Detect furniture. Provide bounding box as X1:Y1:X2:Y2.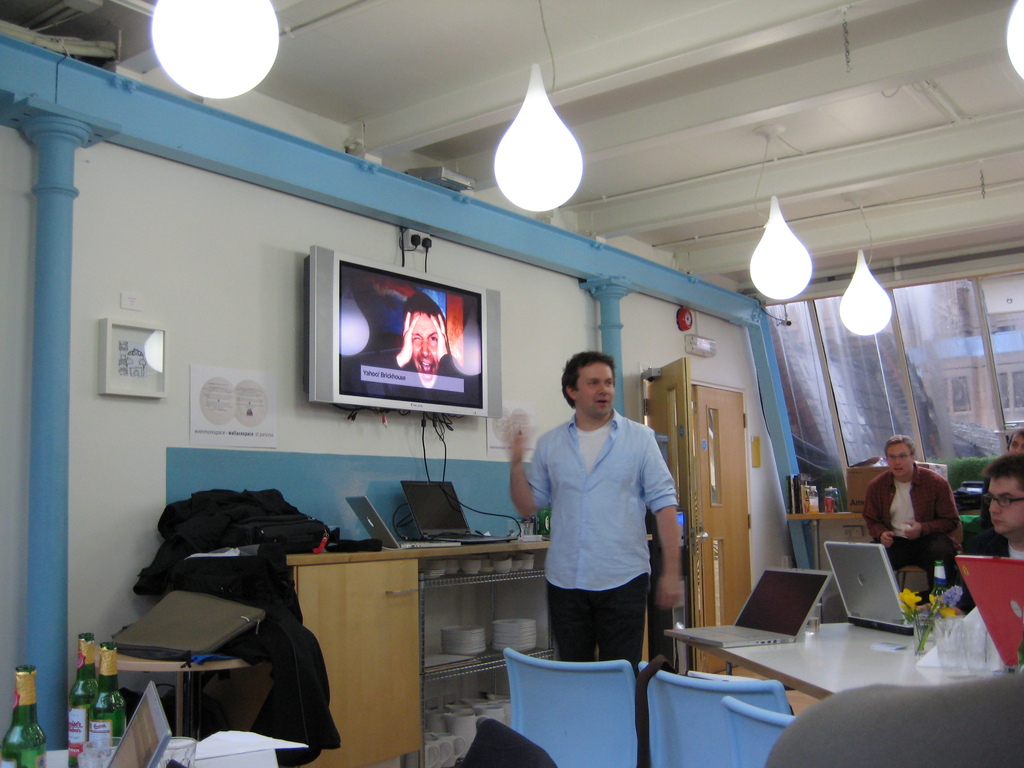
928:457:996:556.
